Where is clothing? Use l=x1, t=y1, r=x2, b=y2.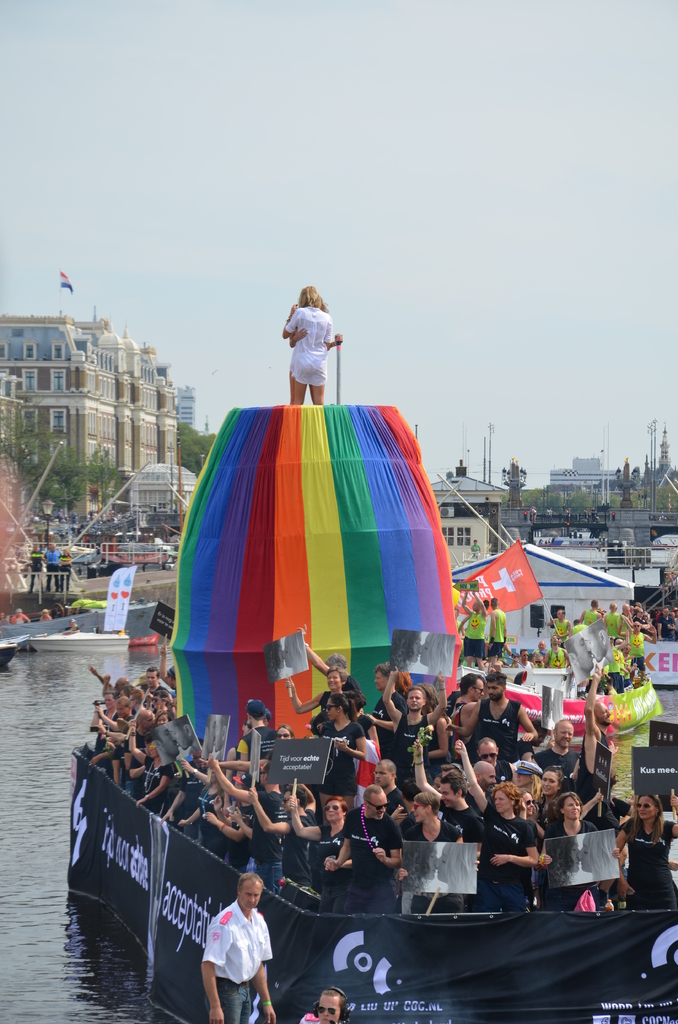
l=366, t=694, r=412, b=765.
